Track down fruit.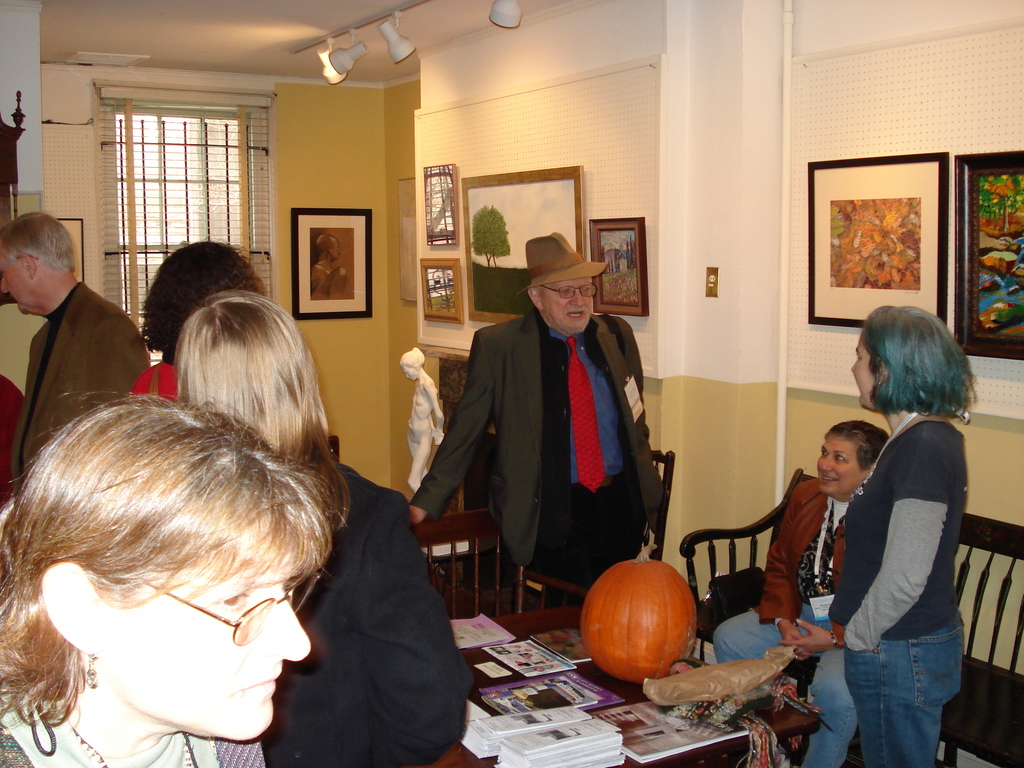
Tracked to bbox=(588, 561, 710, 680).
